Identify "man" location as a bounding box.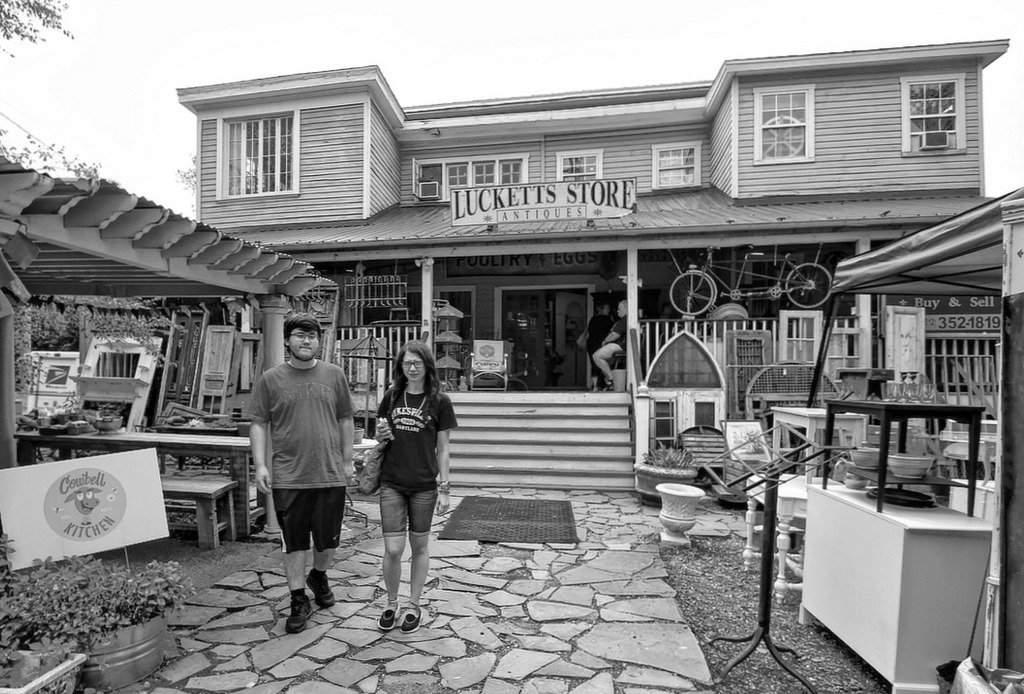
(left=246, top=316, right=353, bottom=624).
